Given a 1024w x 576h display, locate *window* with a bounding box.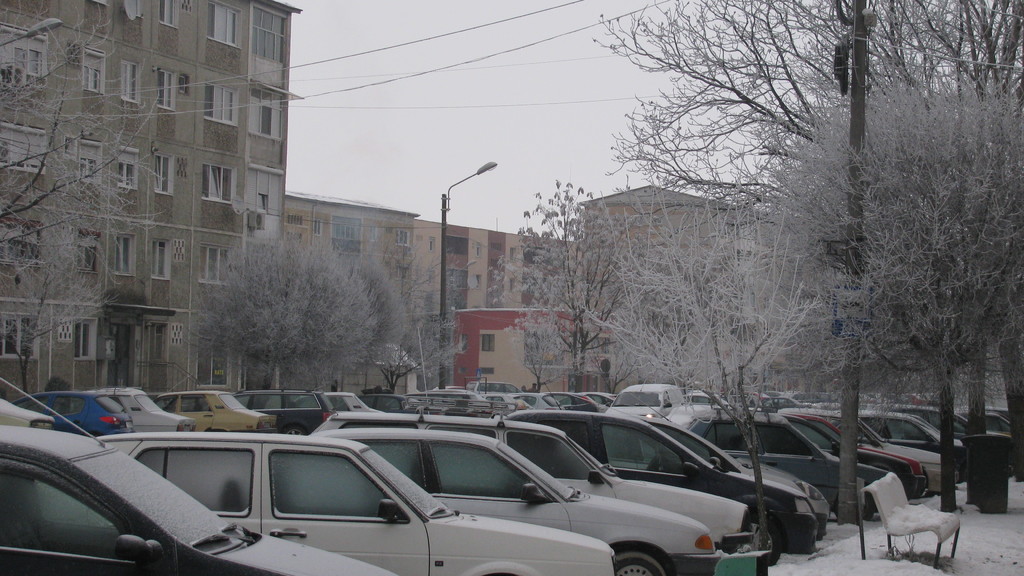
Located: x1=152, y1=2, x2=177, y2=28.
